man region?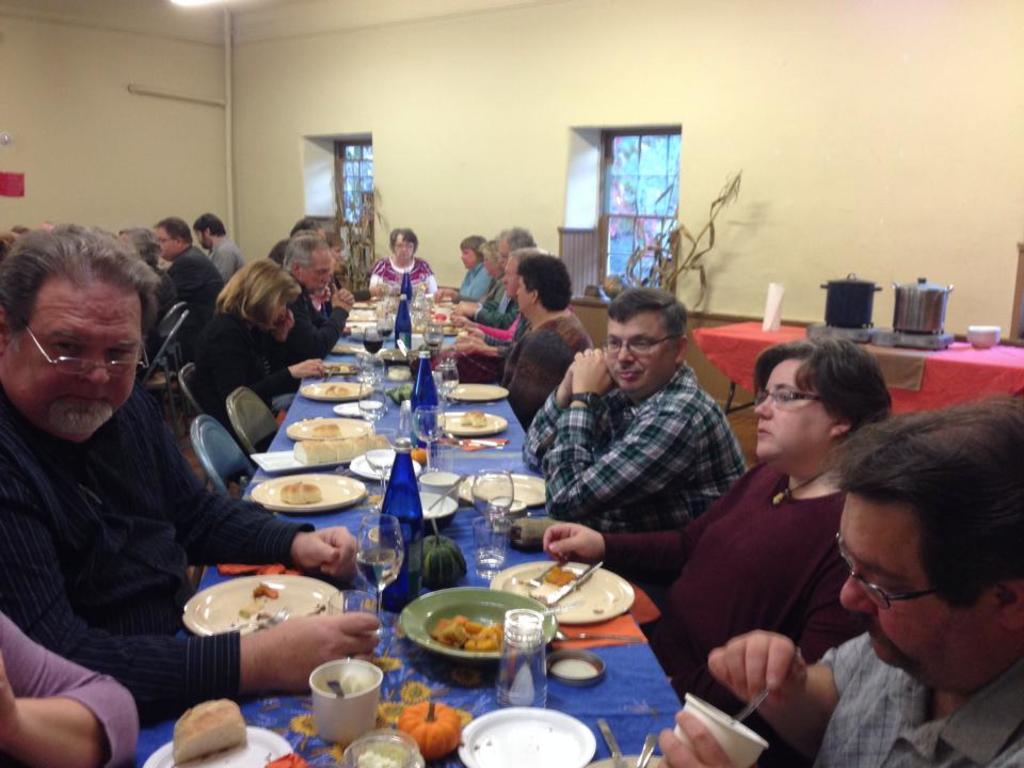
(450,222,537,322)
